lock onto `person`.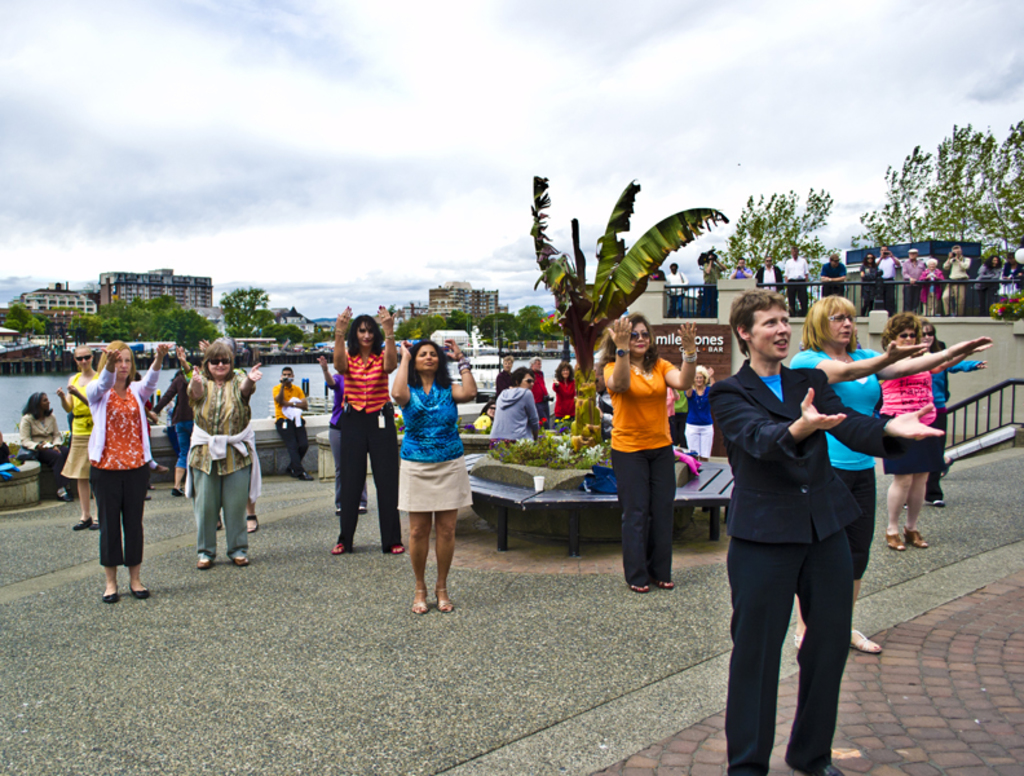
Locked: left=600, top=309, right=705, bottom=594.
